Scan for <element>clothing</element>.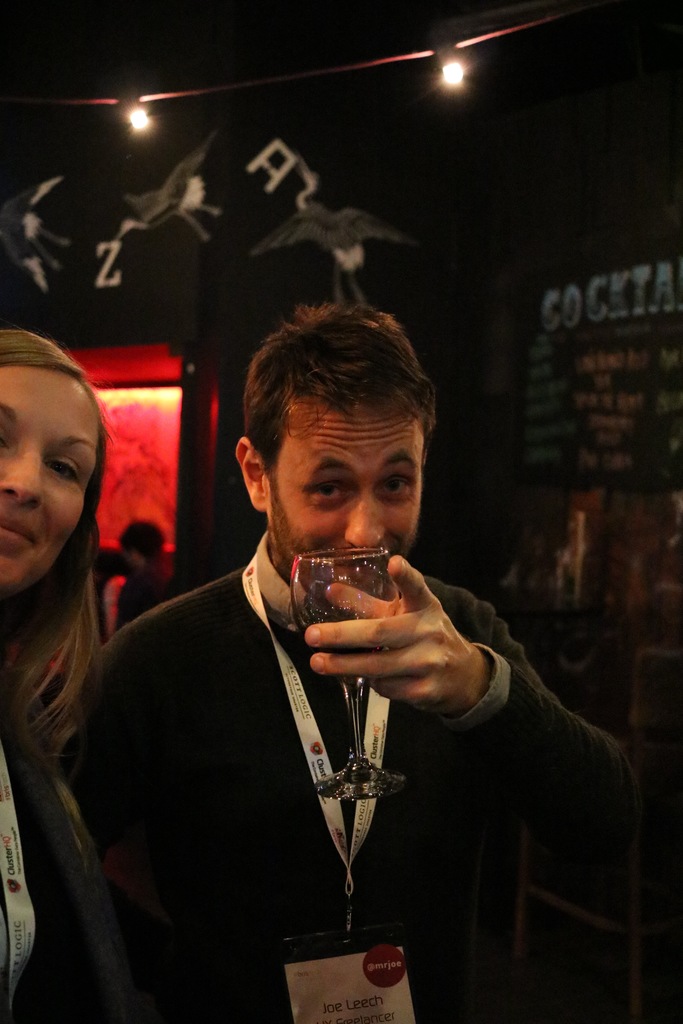
Scan result: (left=0, top=710, right=143, bottom=1023).
